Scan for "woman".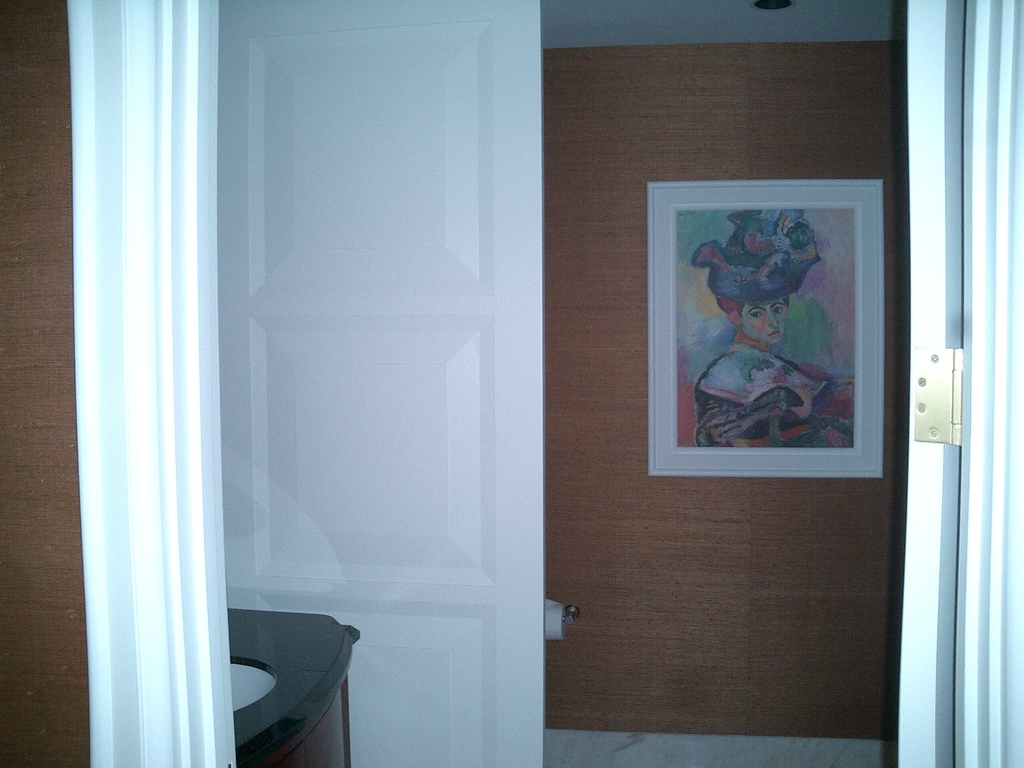
Scan result: x1=679, y1=212, x2=861, y2=452.
